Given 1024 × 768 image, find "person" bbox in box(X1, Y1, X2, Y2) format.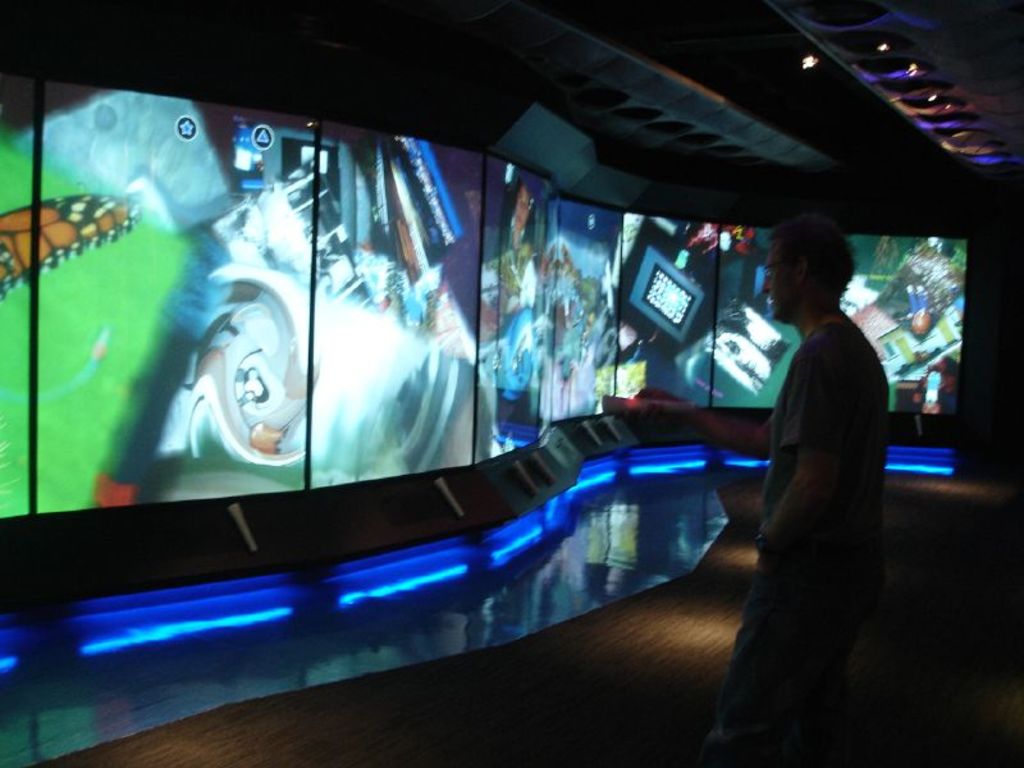
box(608, 207, 890, 767).
